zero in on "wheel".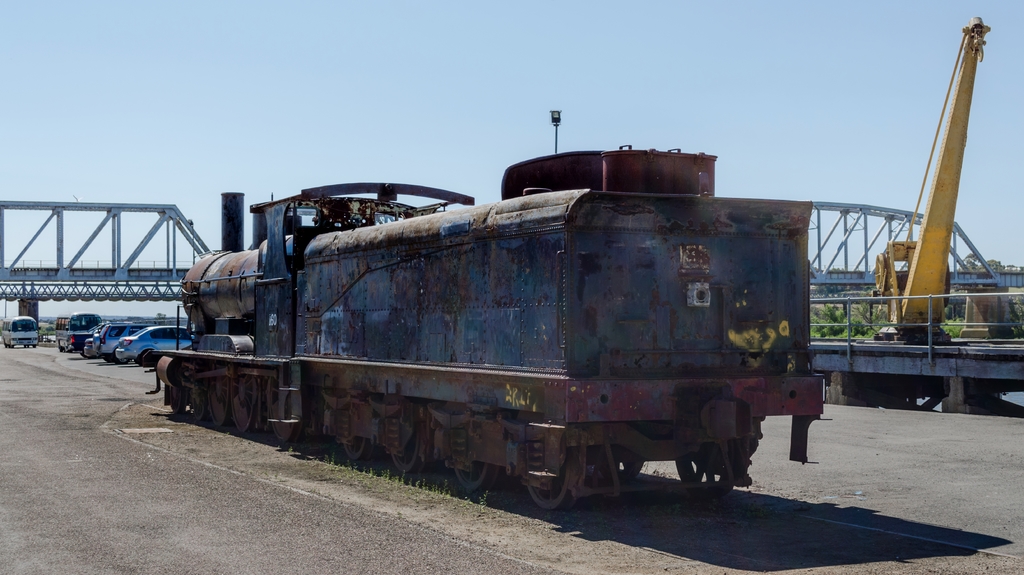
Zeroed in: <region>231, 374, 259, 432</region>.
